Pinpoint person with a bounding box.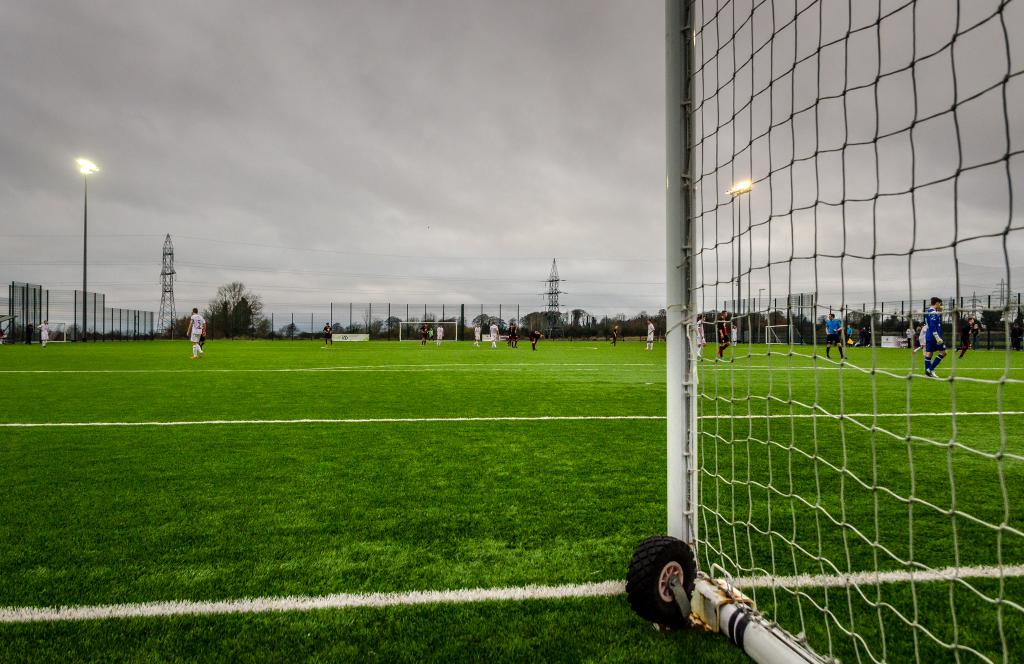
left=26, top=319, right=35, bottom=343.
